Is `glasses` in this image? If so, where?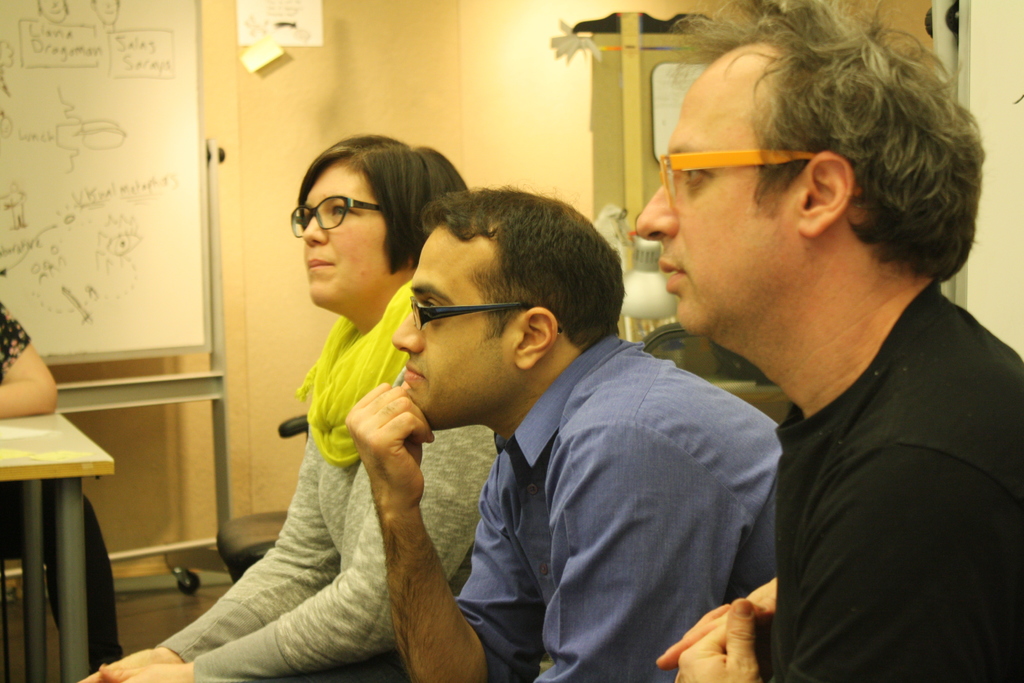
Yes, at <region>289, 190, 396, 238</region>.
